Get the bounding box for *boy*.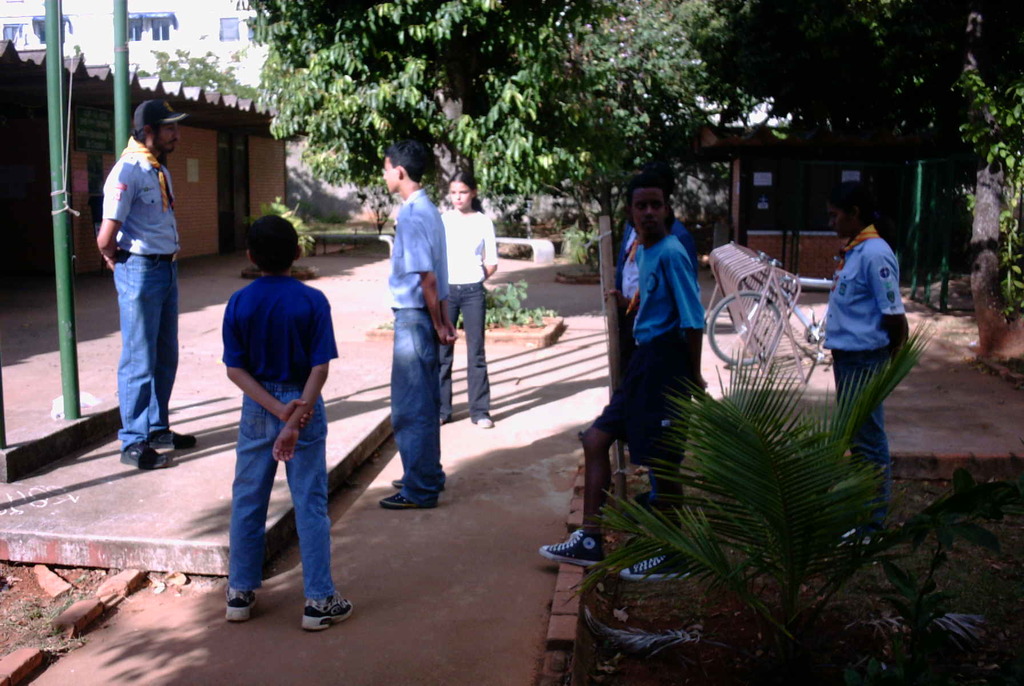
802/185/922/542.
